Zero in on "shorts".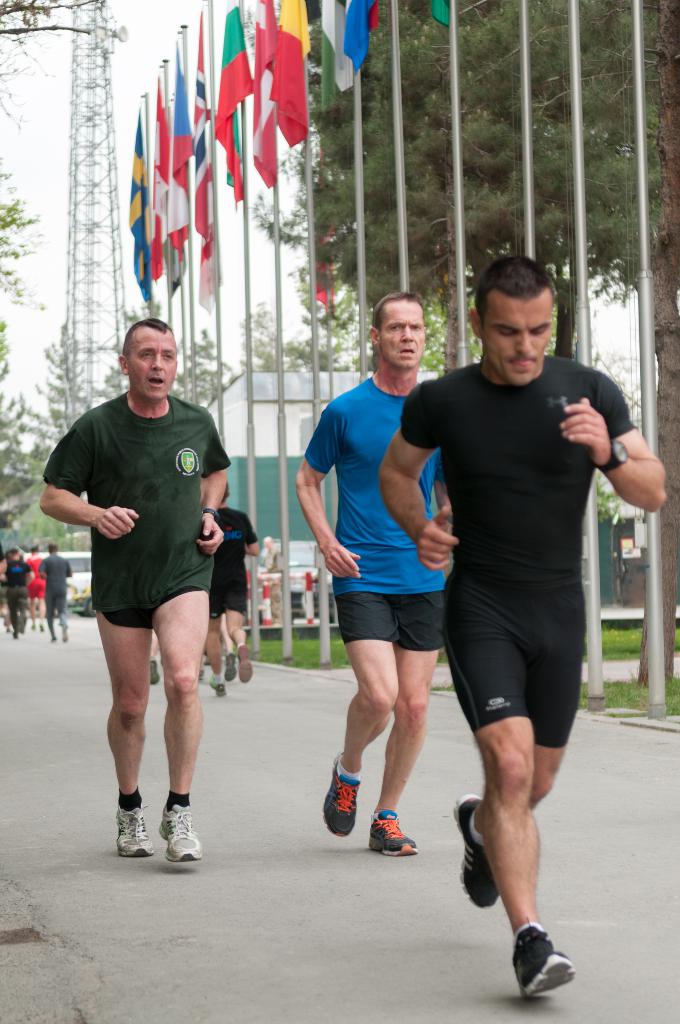
Zeroed in: {"left": 453, "top": 577, "right": 596, "bottom": 732}.
